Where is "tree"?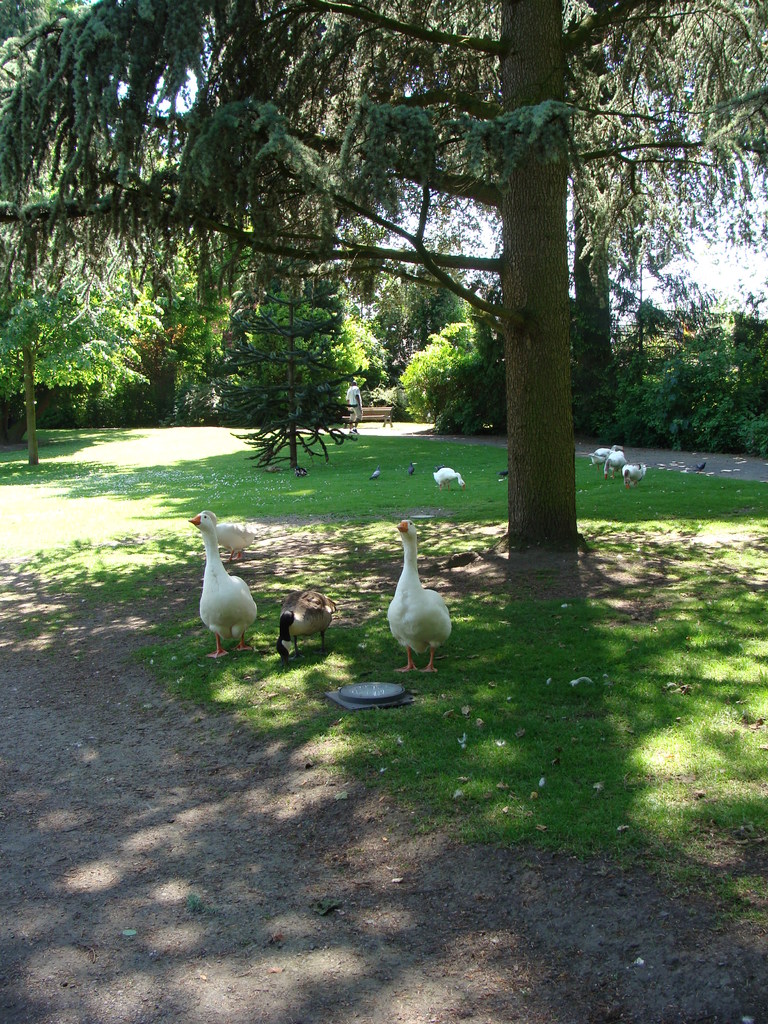
Rect(378, 230, 468, 389).
